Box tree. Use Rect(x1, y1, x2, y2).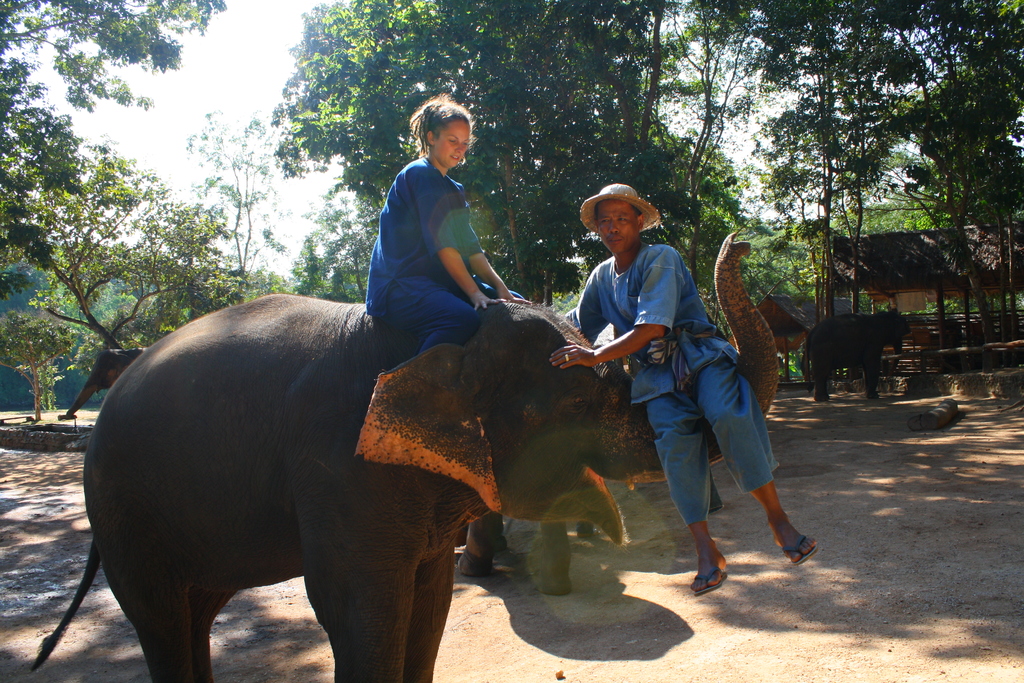
Rect(771, 0, 876, 398).
